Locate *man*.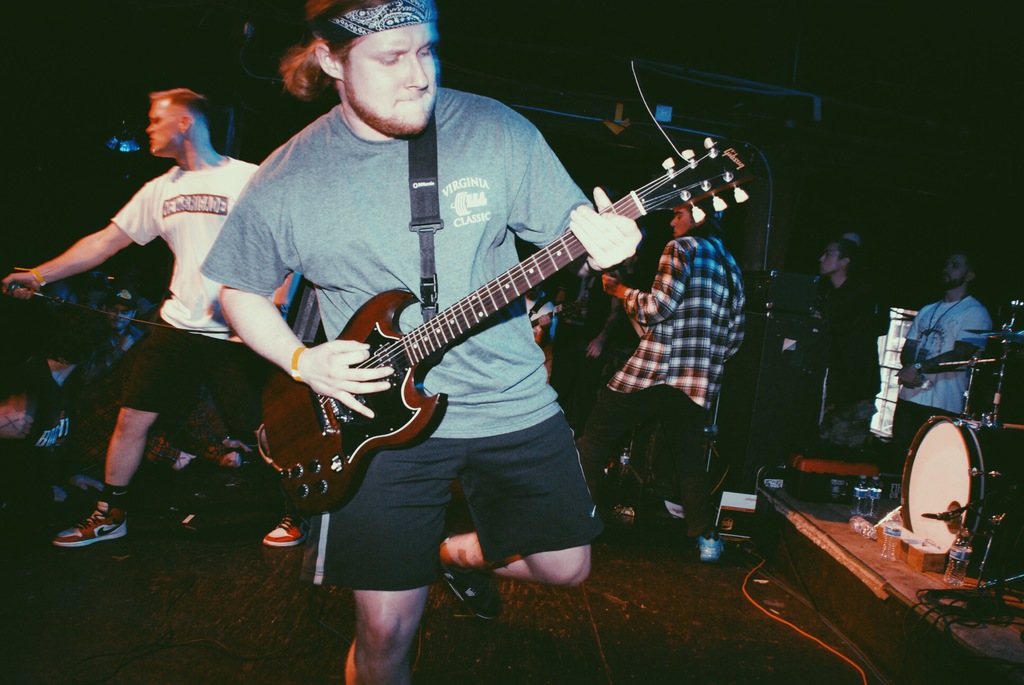
Bounding box: {"left": 92, "top": 290, "right": 141, "bottom": 370}.
